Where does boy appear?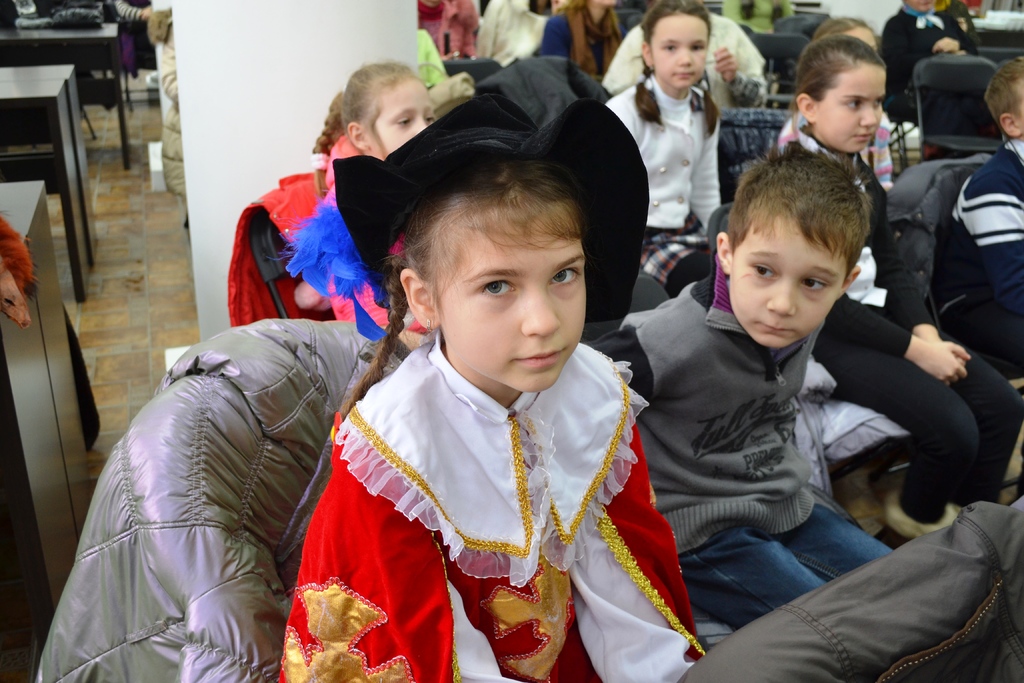
Appears at <box>932,52,1023,501</box>.
